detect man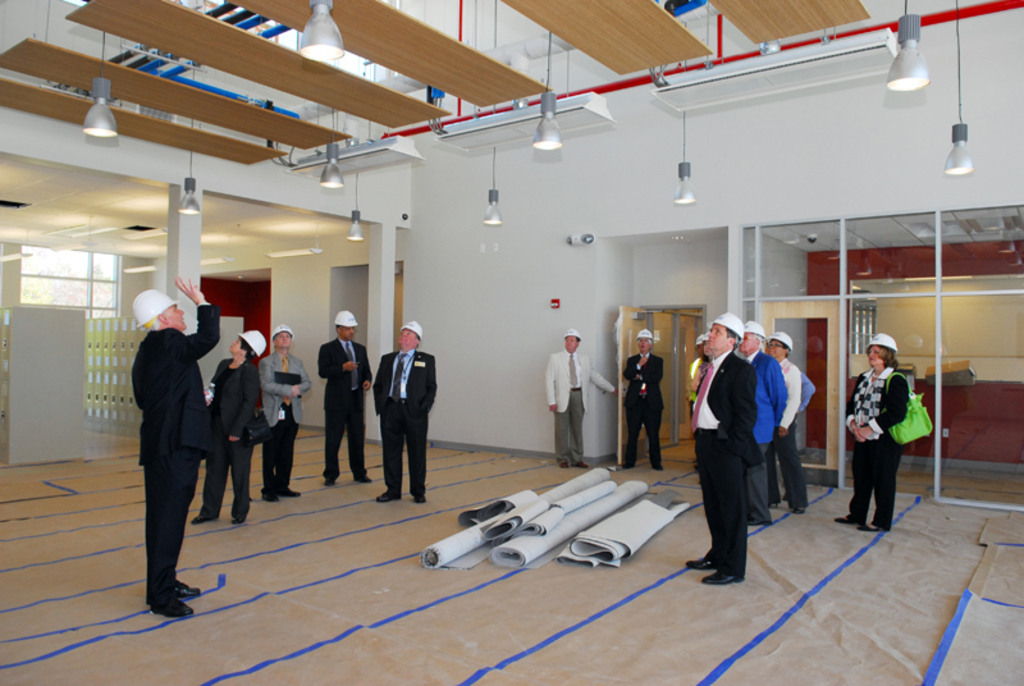
{"left": 618, "top": 329, "right": 666, "bottom": 471}
